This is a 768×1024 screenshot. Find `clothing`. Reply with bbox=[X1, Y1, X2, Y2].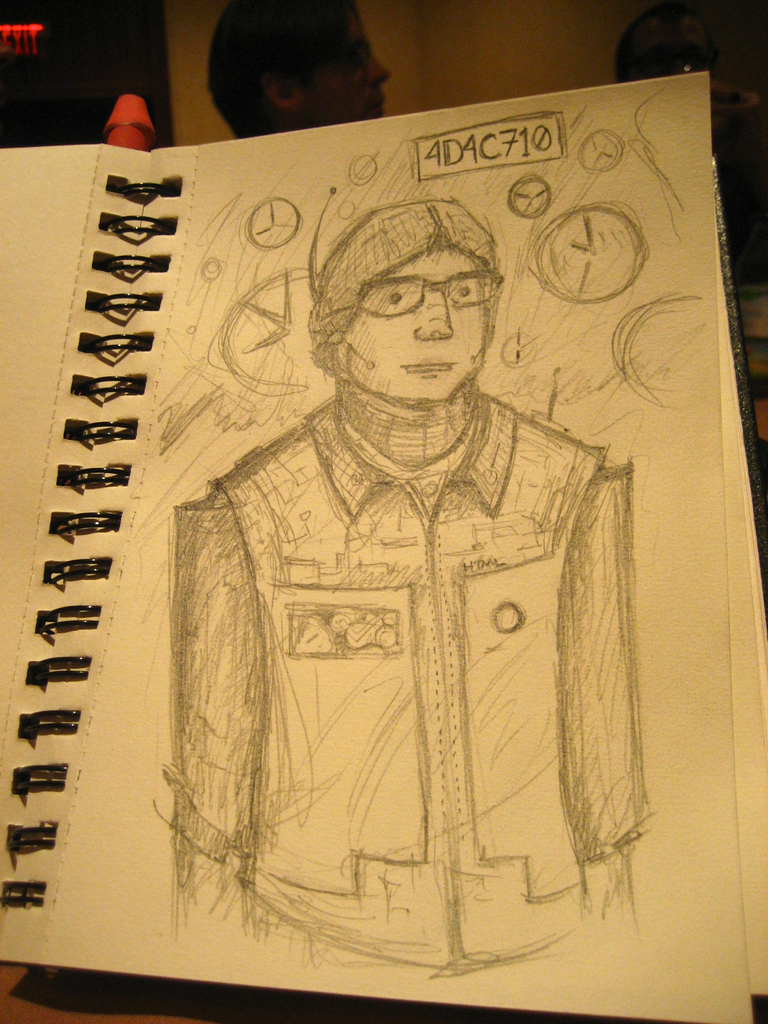
bbox=[213, 282, 640, 954].
